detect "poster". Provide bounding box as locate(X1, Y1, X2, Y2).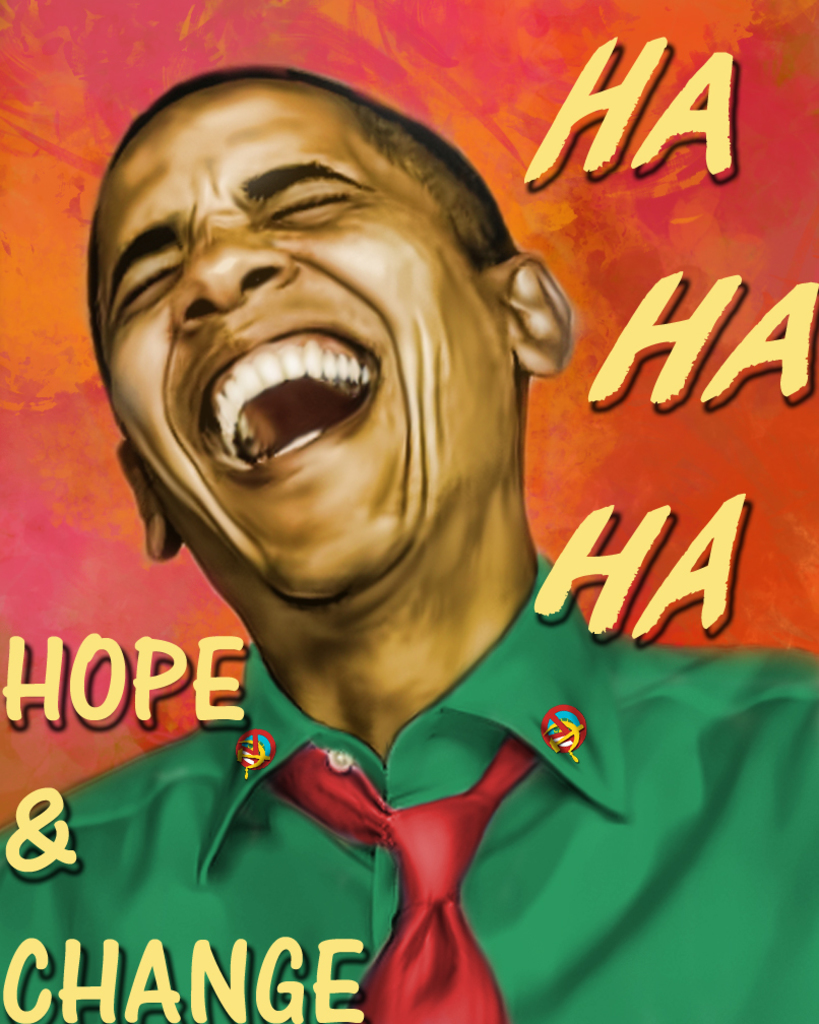
locate(0, 0, 818, 1023).
